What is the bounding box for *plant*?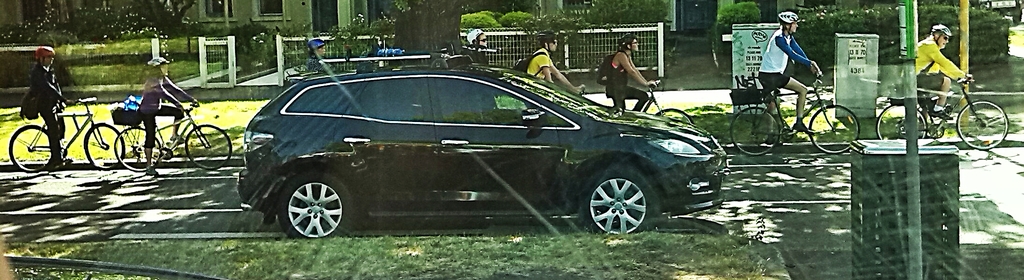
crop(366, 0, 410, 51).
